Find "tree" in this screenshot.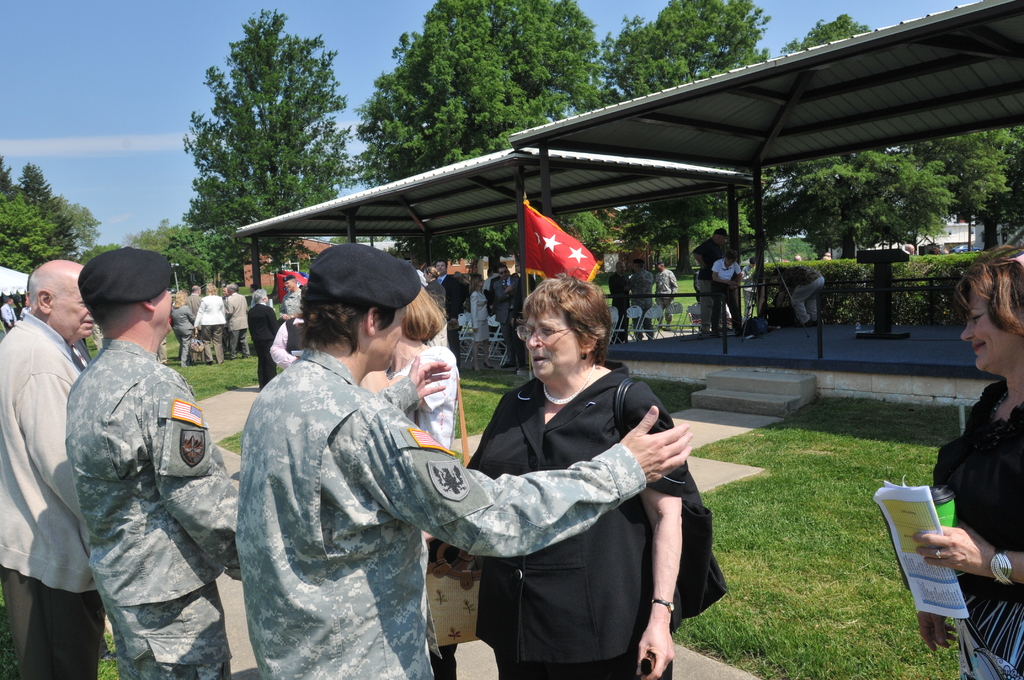
The bounding box for "tree" is <box>753,8,932,250</box>.
